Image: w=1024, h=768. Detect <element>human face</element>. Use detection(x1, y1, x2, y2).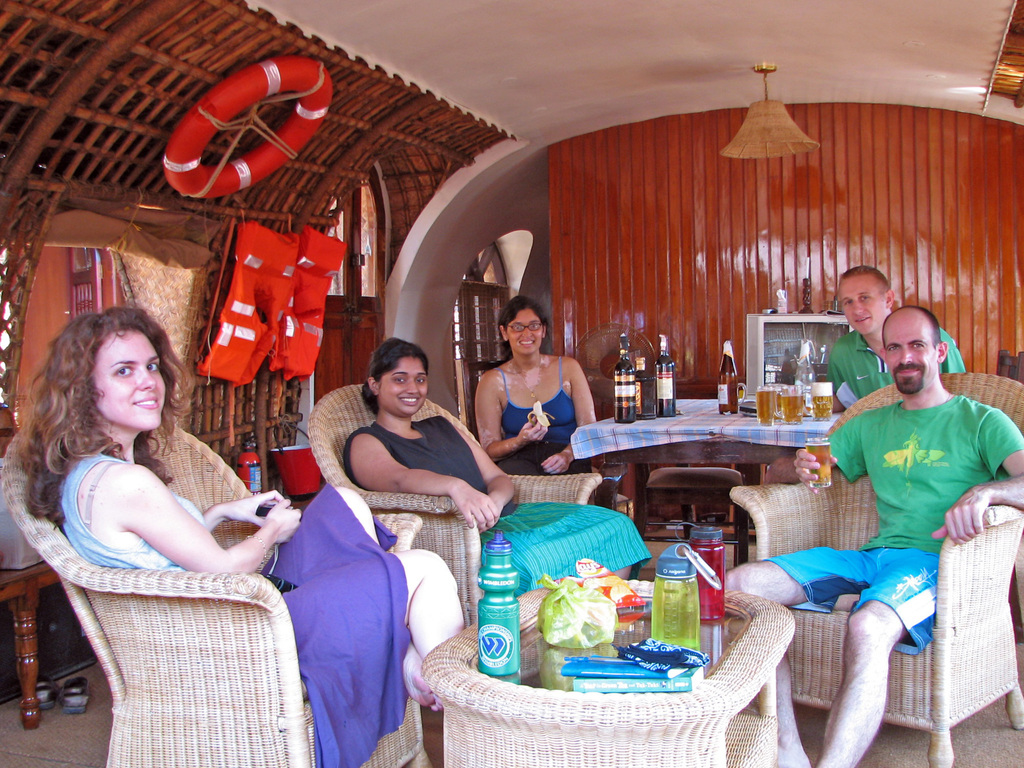
detection(382, 358, 429, 413).
